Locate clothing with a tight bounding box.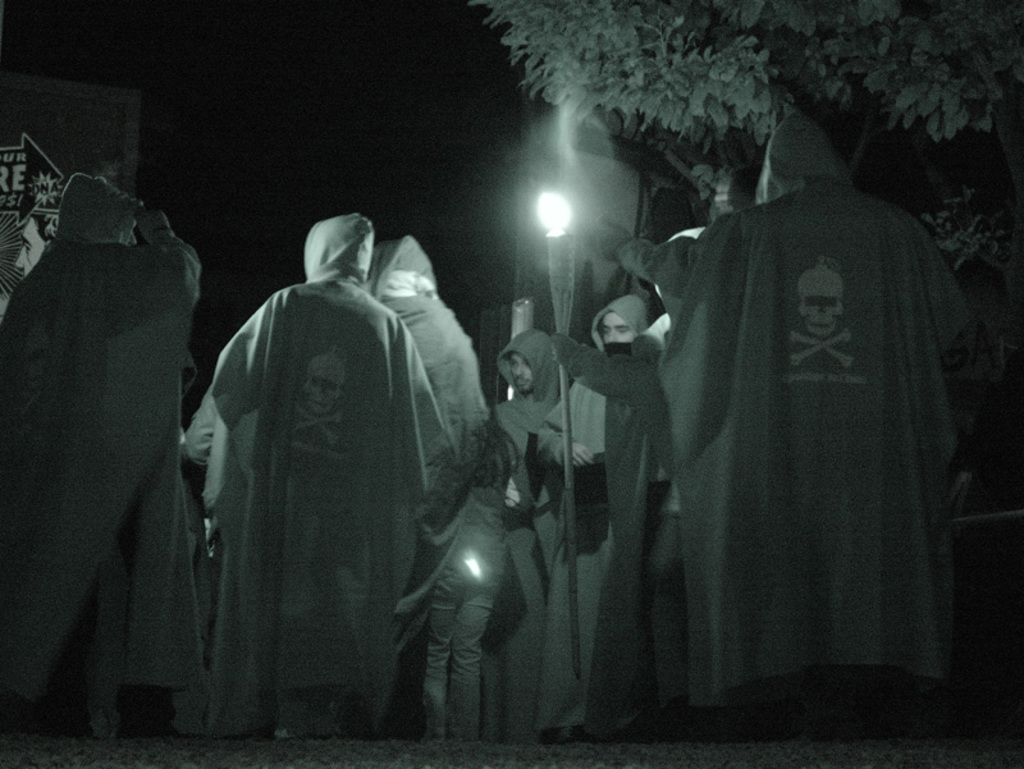
box(0, 171, 200, 740).
